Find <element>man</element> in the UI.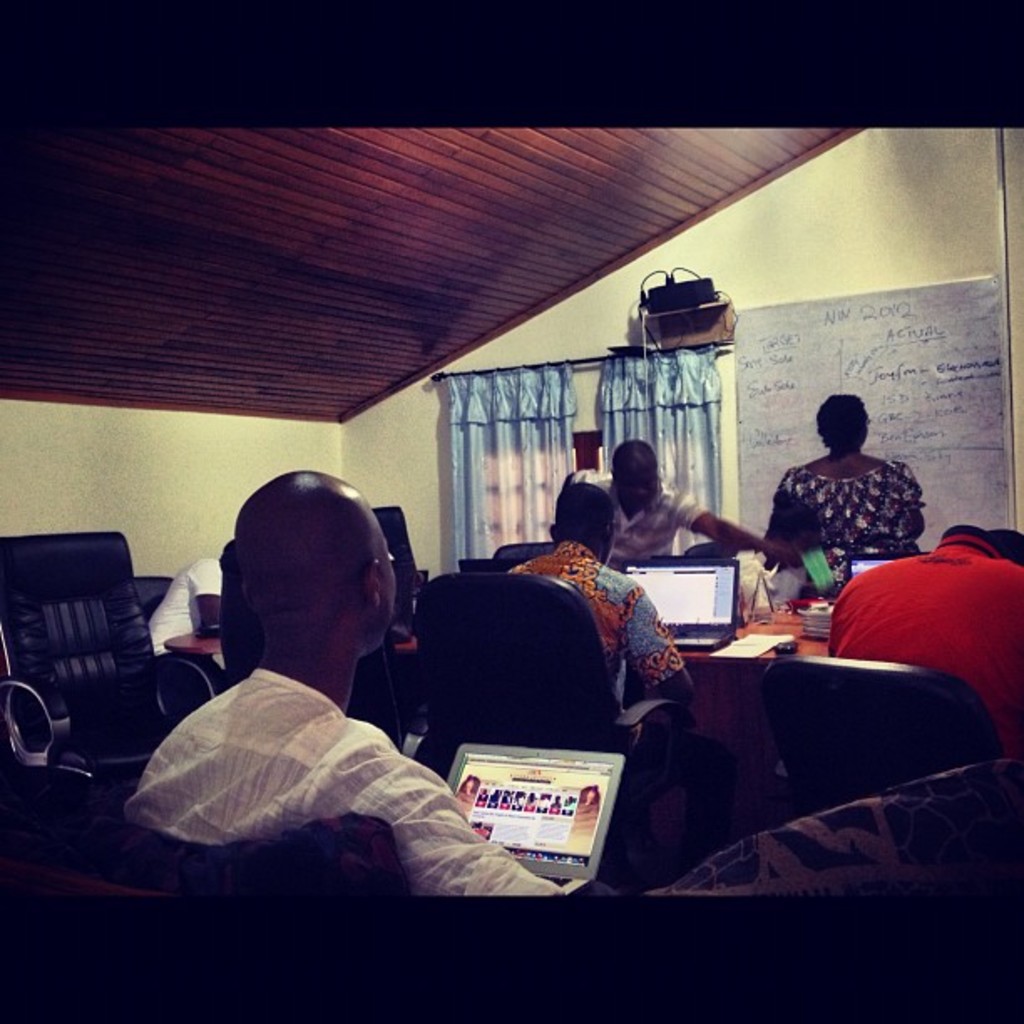
UI element at x1=569 y1=437 x2=815 y2=562.
